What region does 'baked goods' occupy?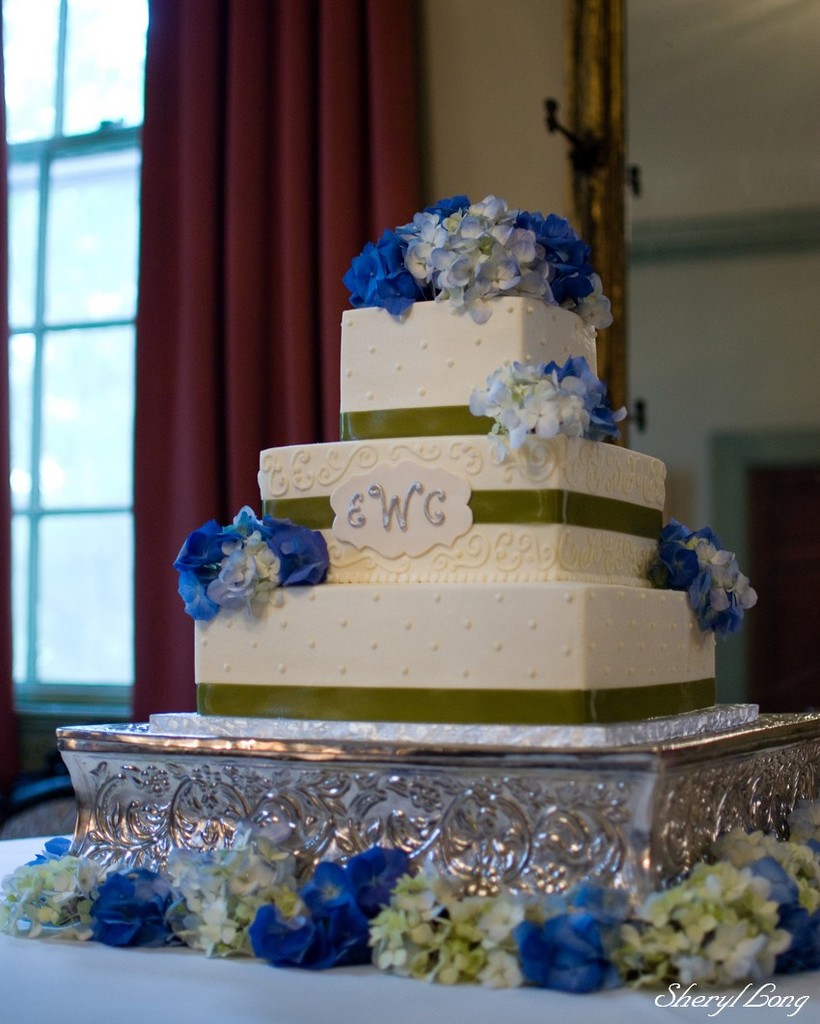
(x1=191, y1=189, x2=760, y2=726).
